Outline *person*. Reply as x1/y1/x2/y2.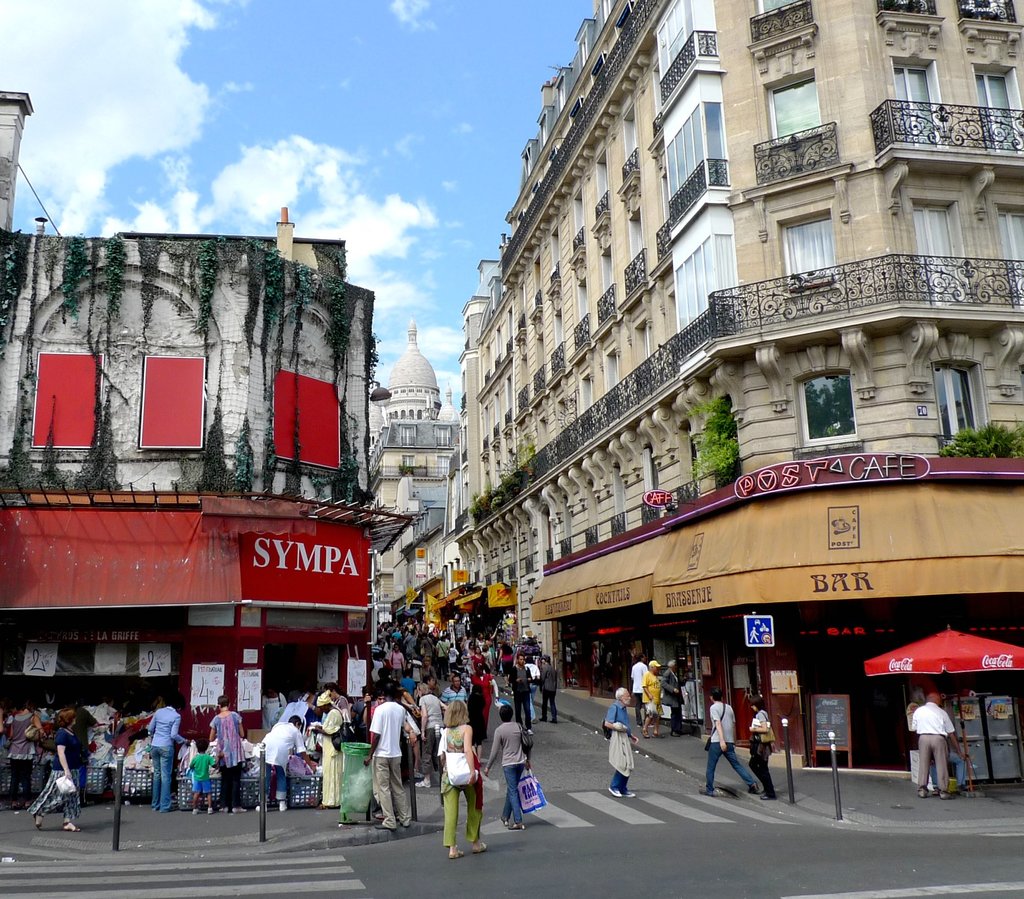
633/647/644/699.
